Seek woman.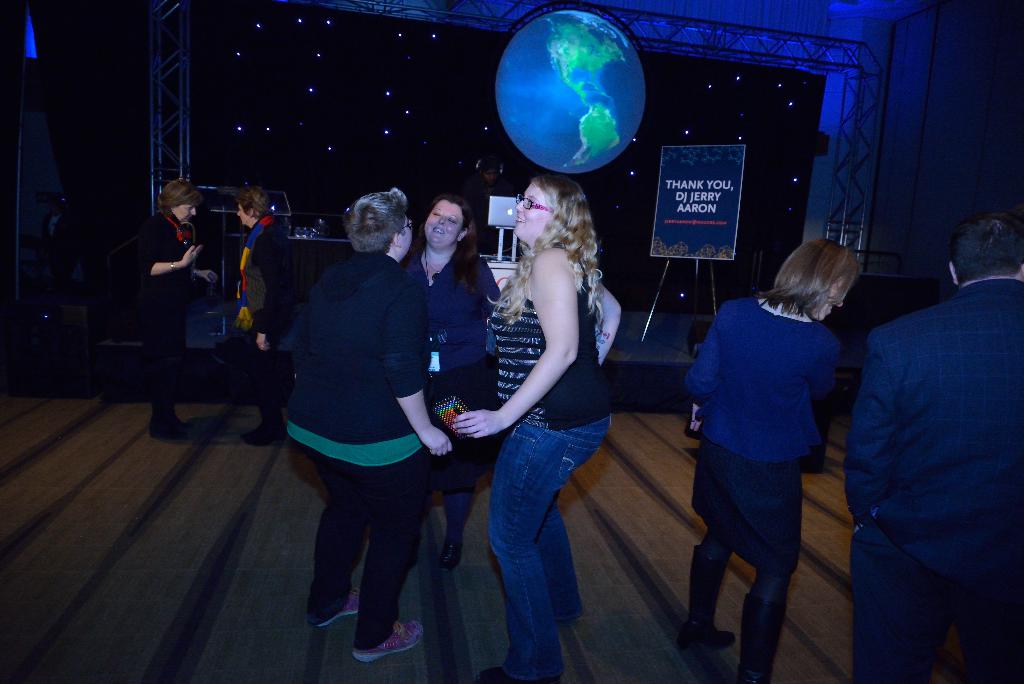
BBox(287, 190, 456, 658).
